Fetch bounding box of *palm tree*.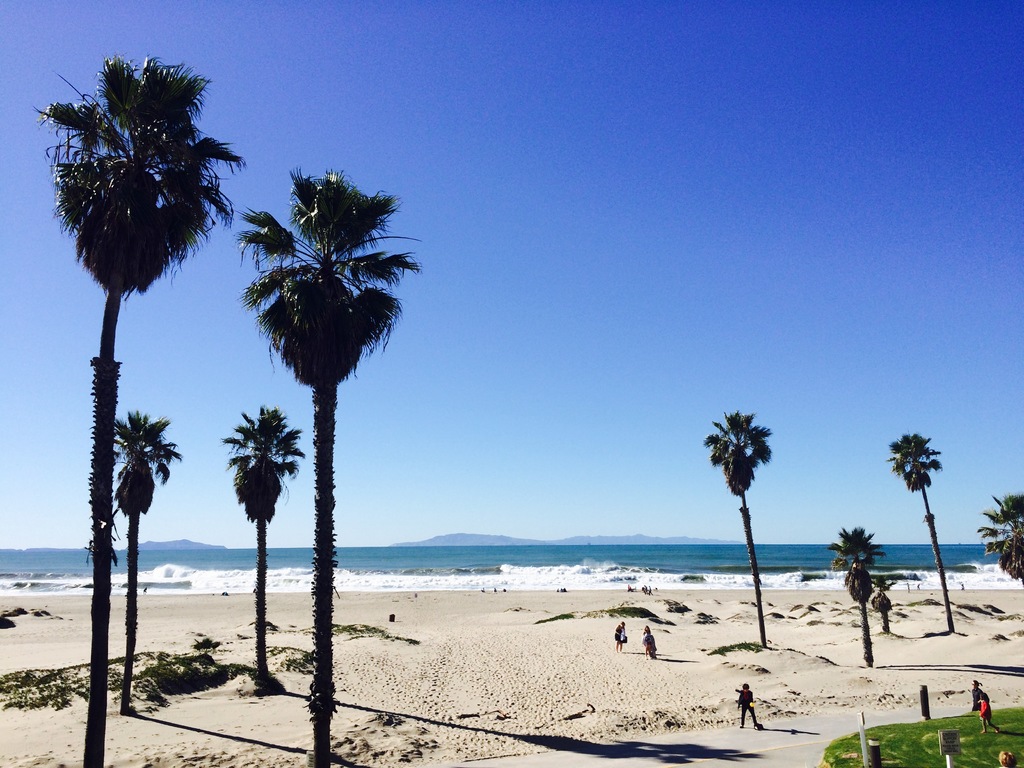
Bbox: 214:141:422:767.
